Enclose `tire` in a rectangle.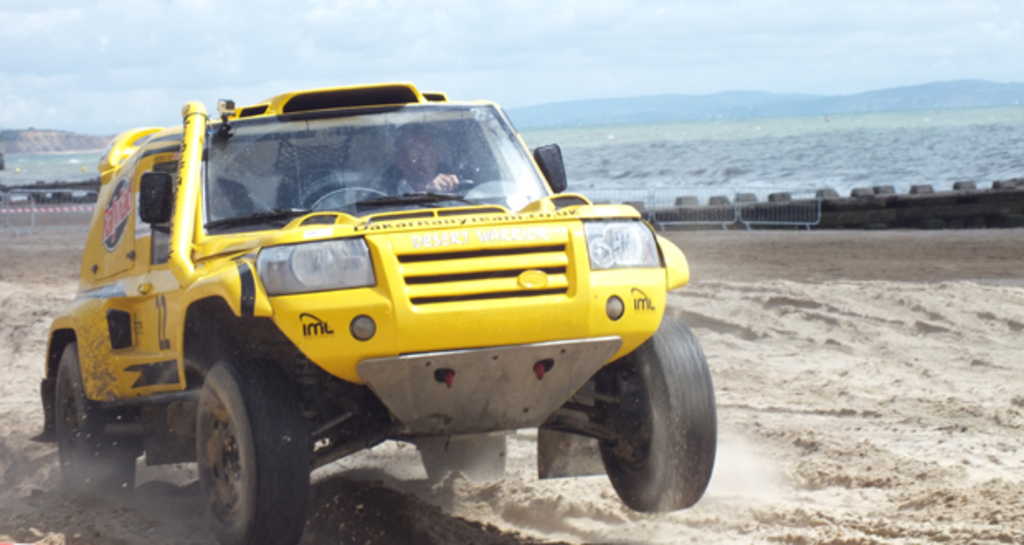
detection(420, 436, 507, 484).
